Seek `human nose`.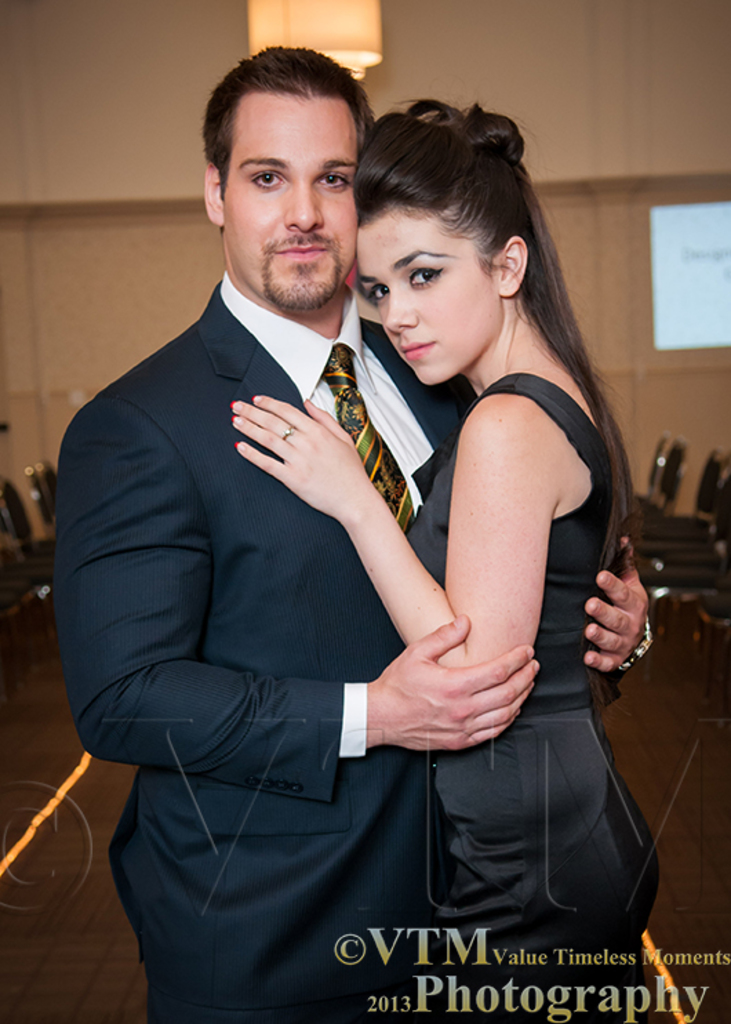
[280,184,335,233].
